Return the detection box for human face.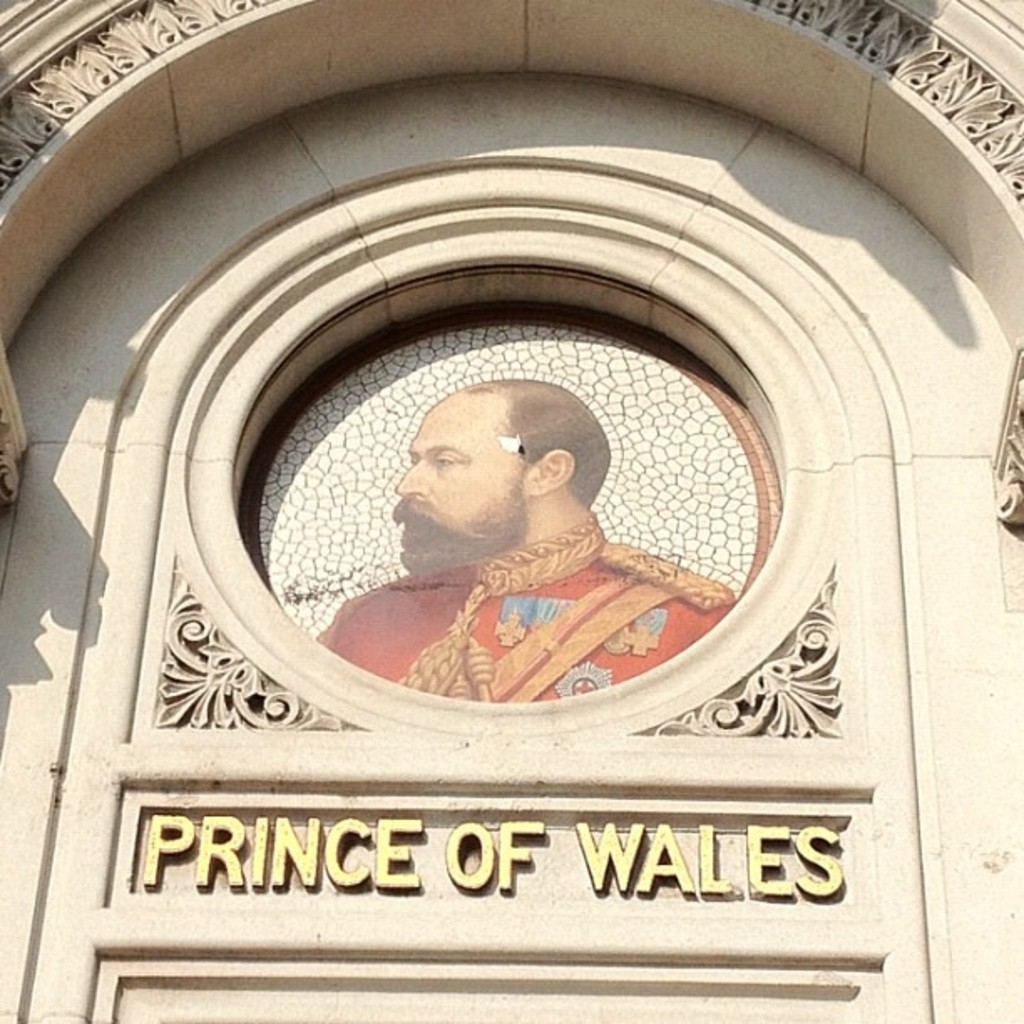
{"x1": 395, "y1": 392, "x2": 537, "y2": 577}.
